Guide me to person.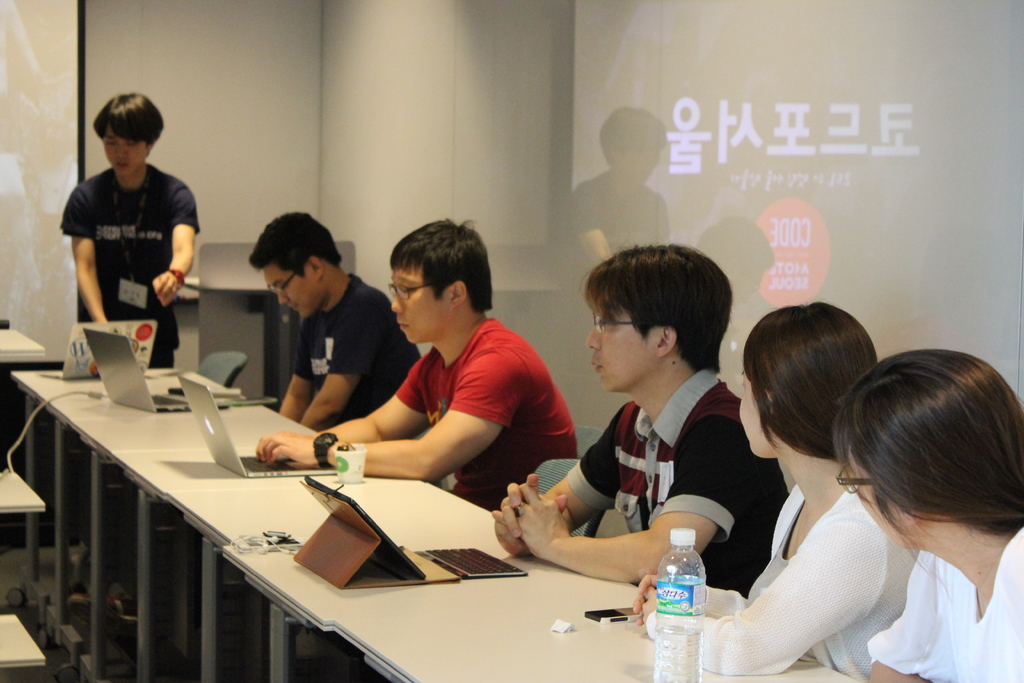
Guidance: {"x1": 259, "y1": 210, "x2": 581, "y2": 519}.
